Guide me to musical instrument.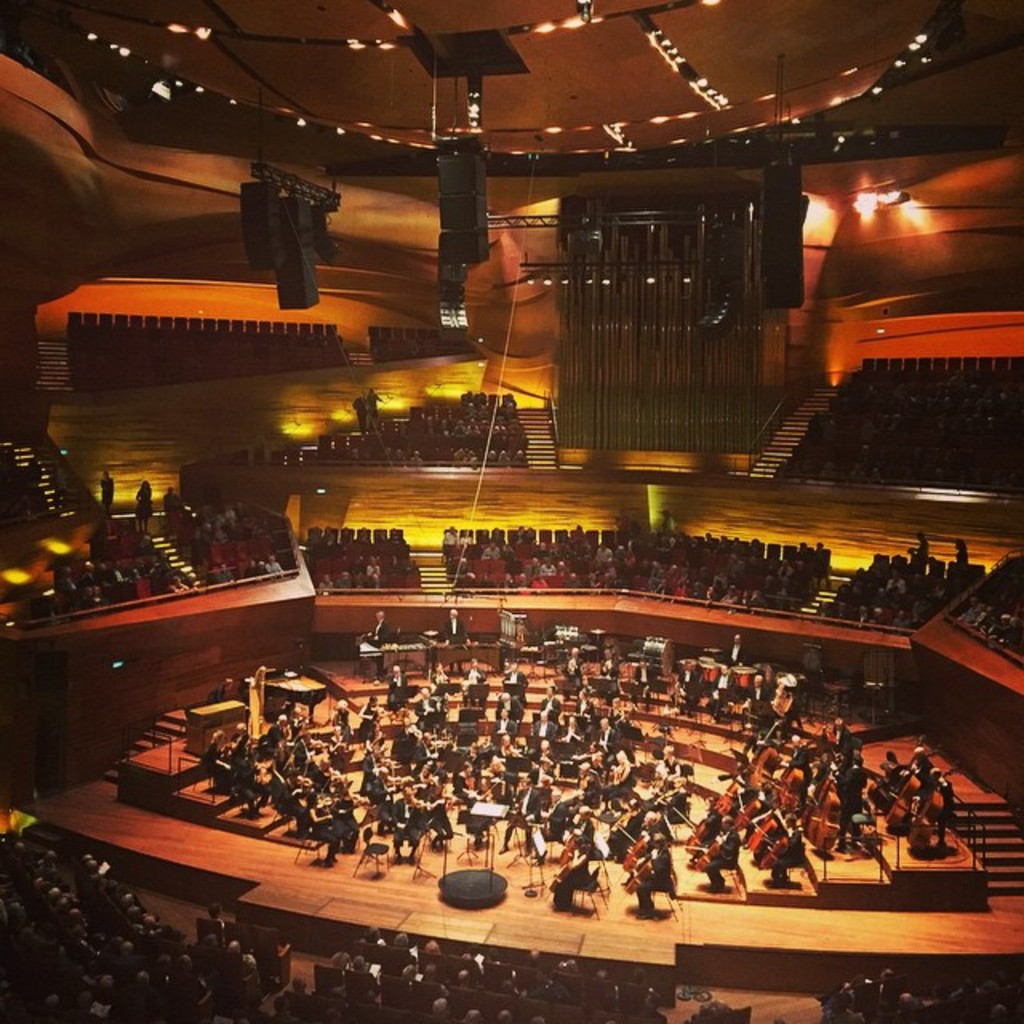
Guidance: detection(731, 790, 766, 830).
